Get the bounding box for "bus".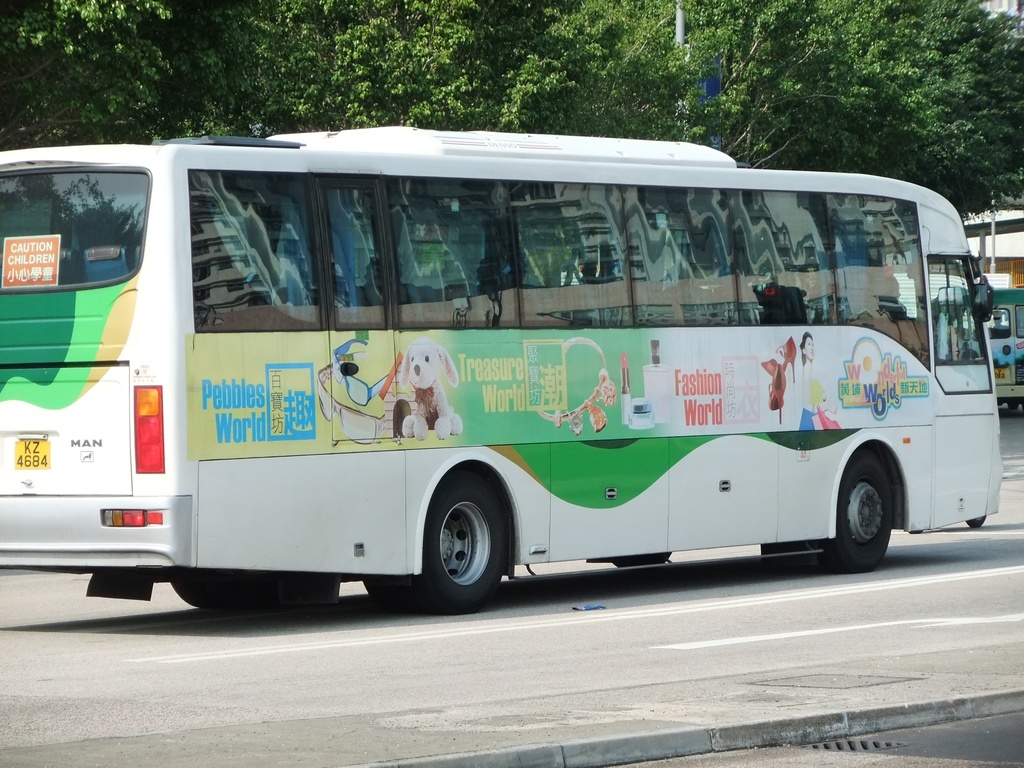
[x1=0, y1=122, x2=1006, y2=620].
